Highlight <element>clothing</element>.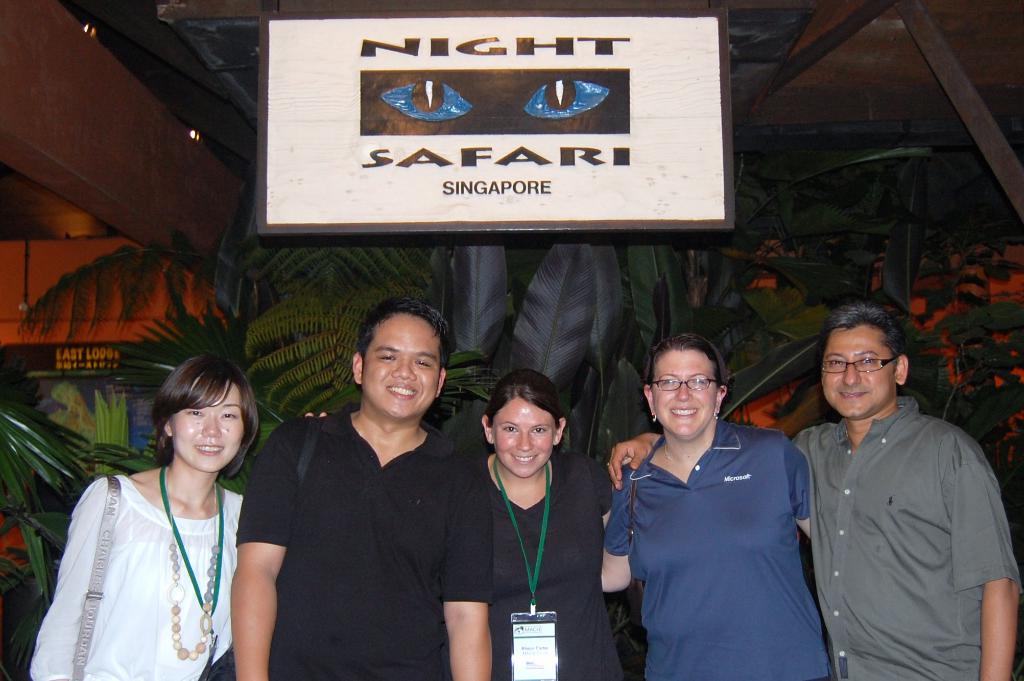
Highlighted region: {"left": 789, "top": 371, "right": 1020, "bottom": 680}.
